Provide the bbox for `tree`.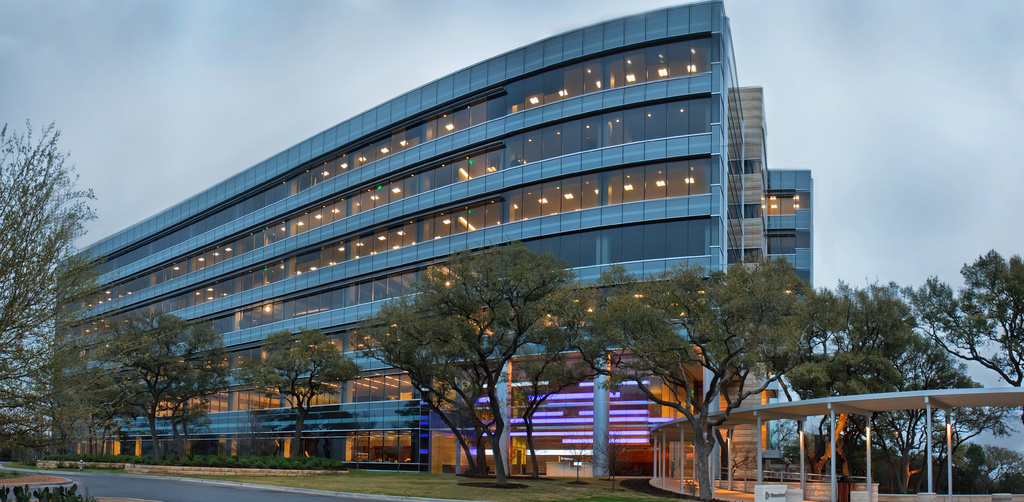
{"left": 502, "top": 261, "right": 657, "bottom": 474}.
